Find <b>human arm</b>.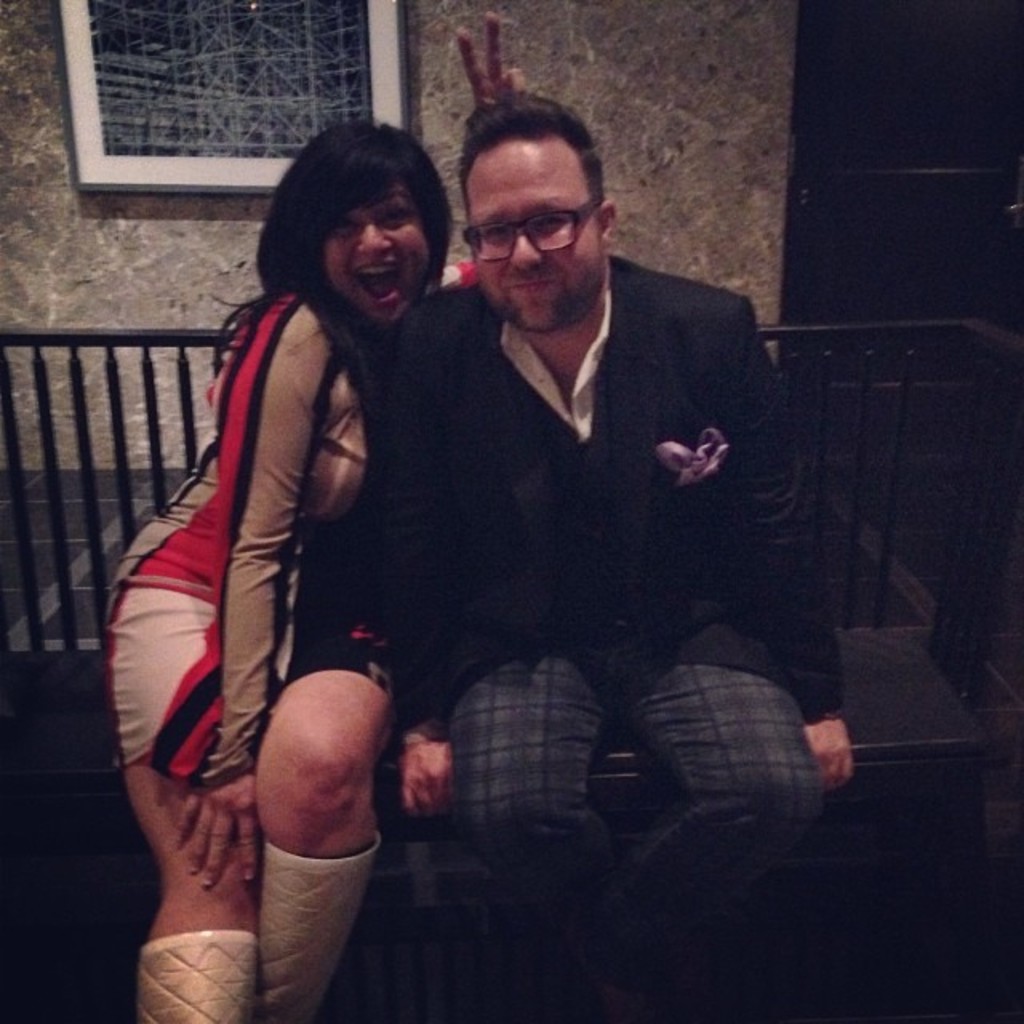
box=[726, 304, 856, 794].
